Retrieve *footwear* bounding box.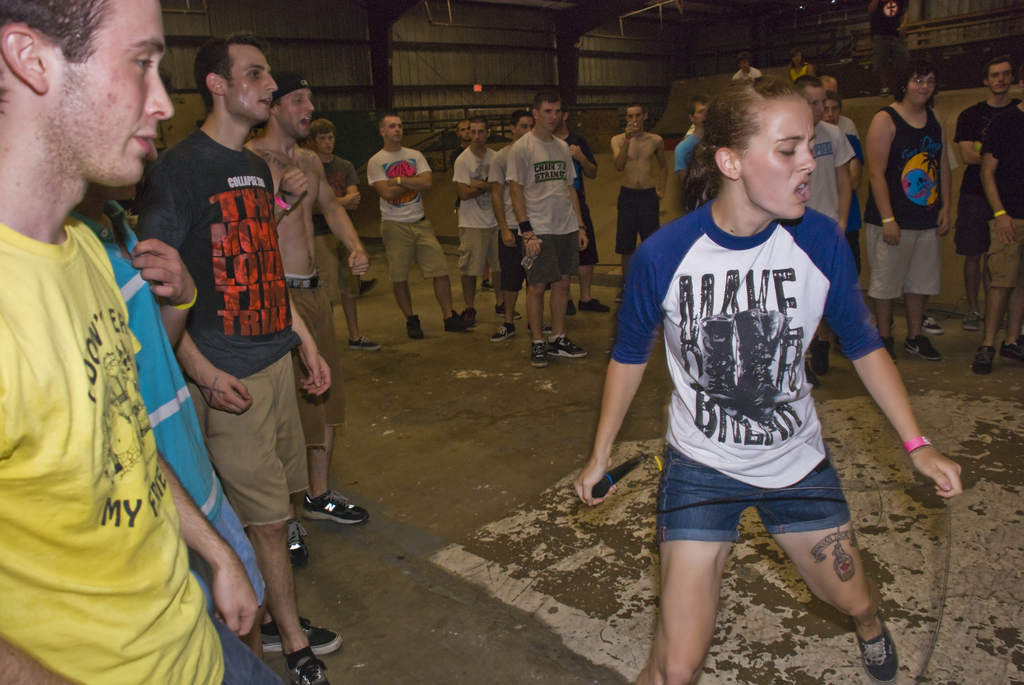
Bounding box: (926, 310, 941, 336).
